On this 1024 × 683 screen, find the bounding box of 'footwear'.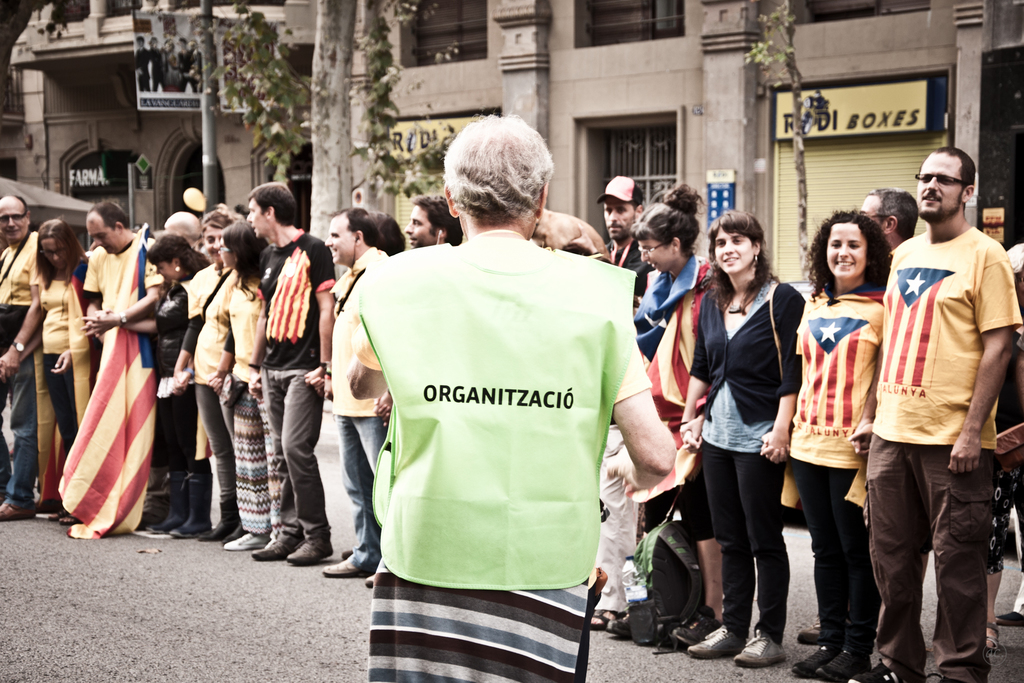
Bounding box: 287:543:329:565.
